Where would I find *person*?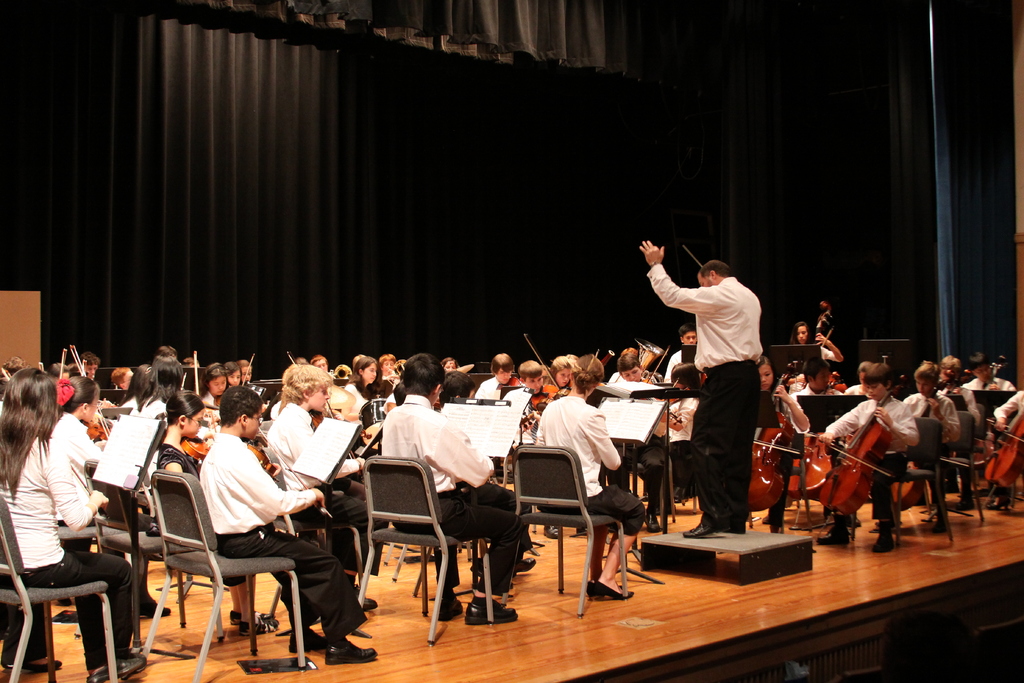
At <region>961, 356, 1016, 395</region>.
